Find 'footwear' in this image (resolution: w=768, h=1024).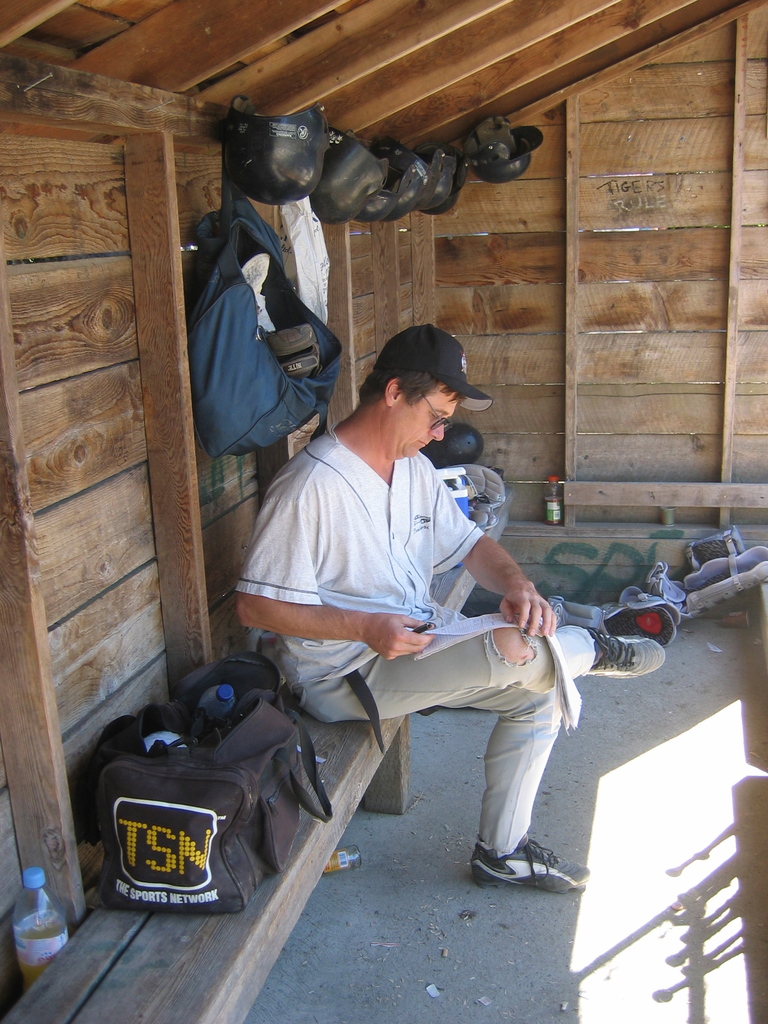
locate(472, 822, 574, 892).
